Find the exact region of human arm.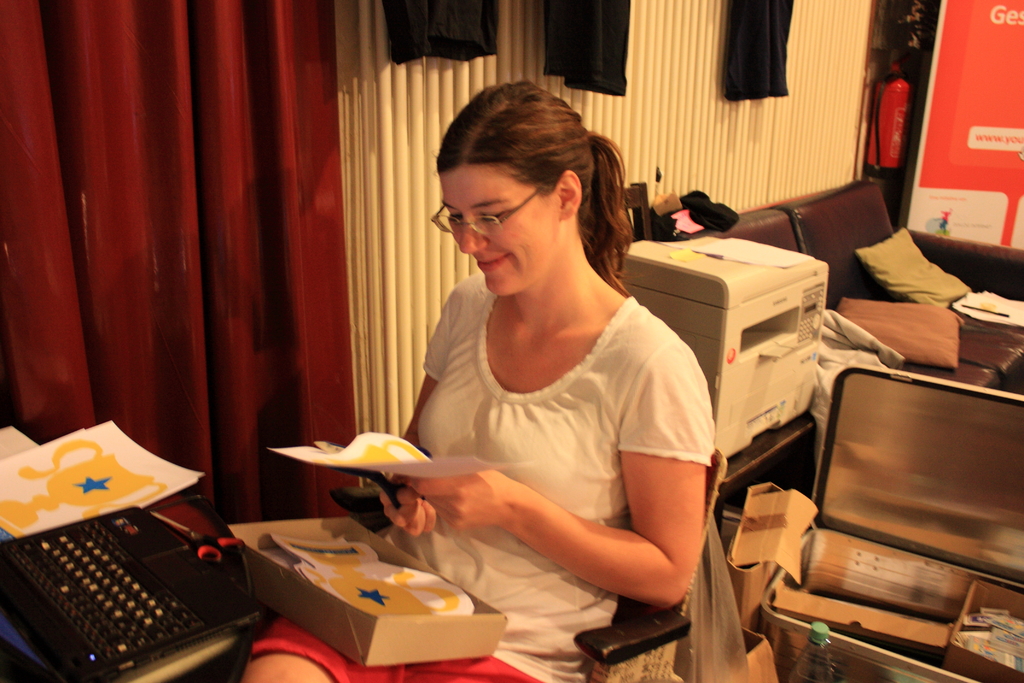
Exact region: pyautogui.locateOnScreen(377, 274, 471, 536).
